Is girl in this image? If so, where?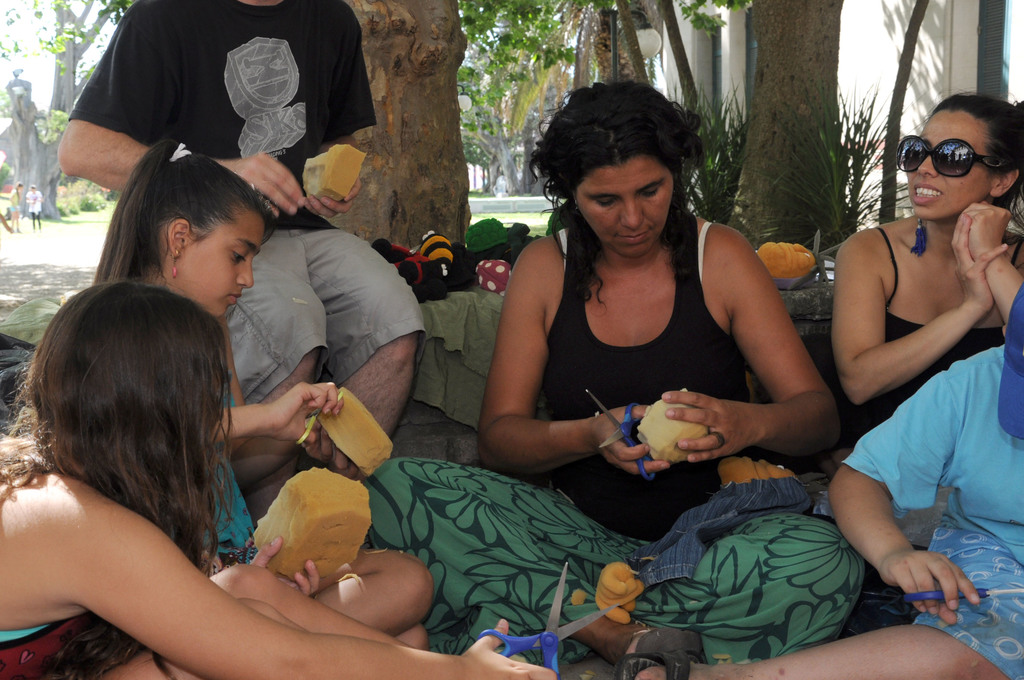
Yes, at [0,280,555,679].
